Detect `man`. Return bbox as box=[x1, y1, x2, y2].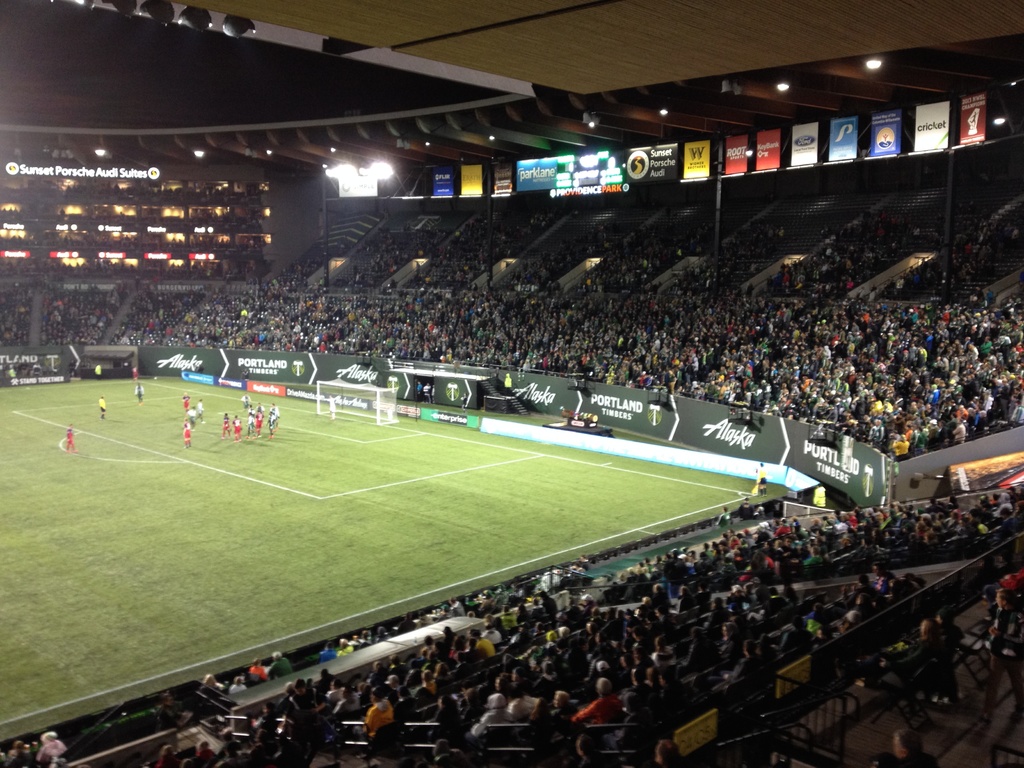
box=[72, 418, 76, 430].
